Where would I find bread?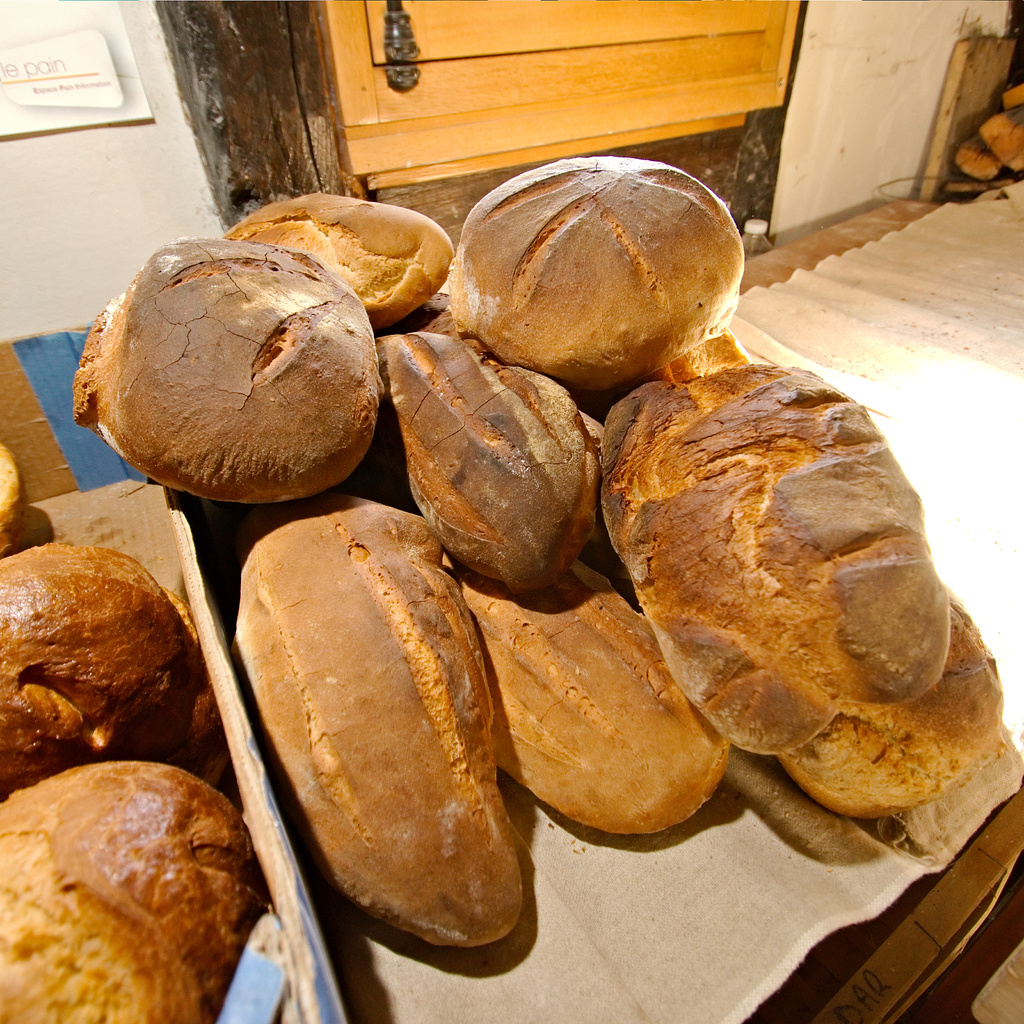
At detection(0, 540, 226, 797).
